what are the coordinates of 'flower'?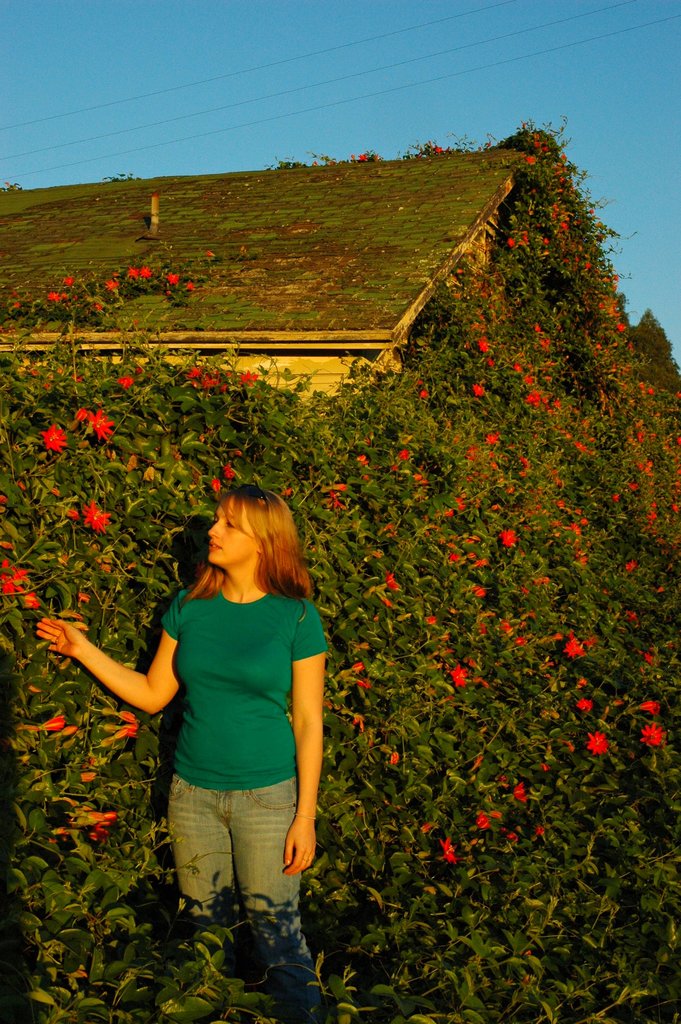
bbox(72, 408, 85, 426).
